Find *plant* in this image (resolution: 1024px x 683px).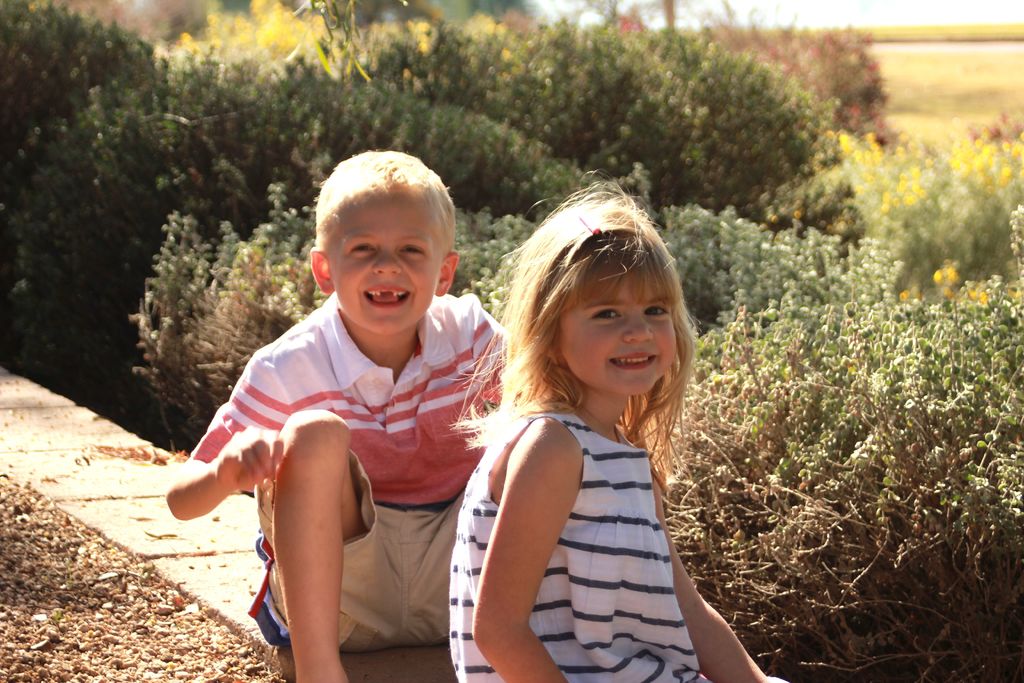
select_region(0, 470, 291, 682).
